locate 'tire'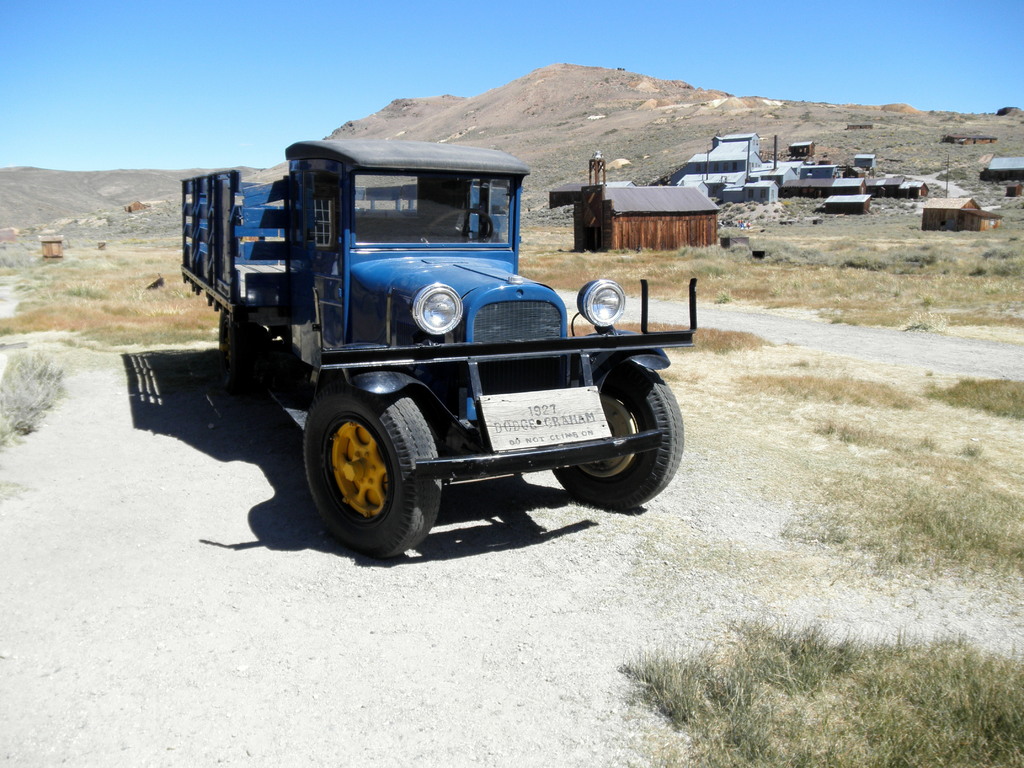
301:387:444:559
